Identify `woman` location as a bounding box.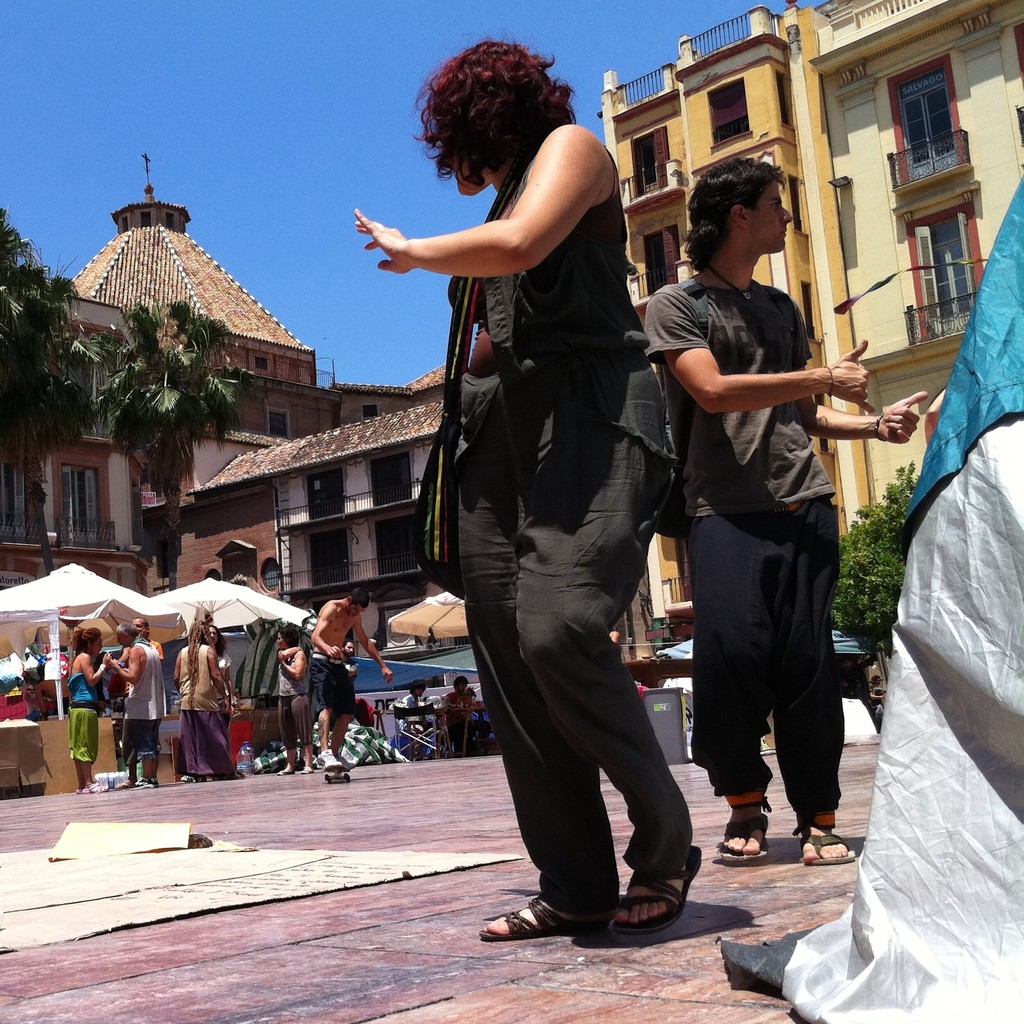
207,621,242,742.
